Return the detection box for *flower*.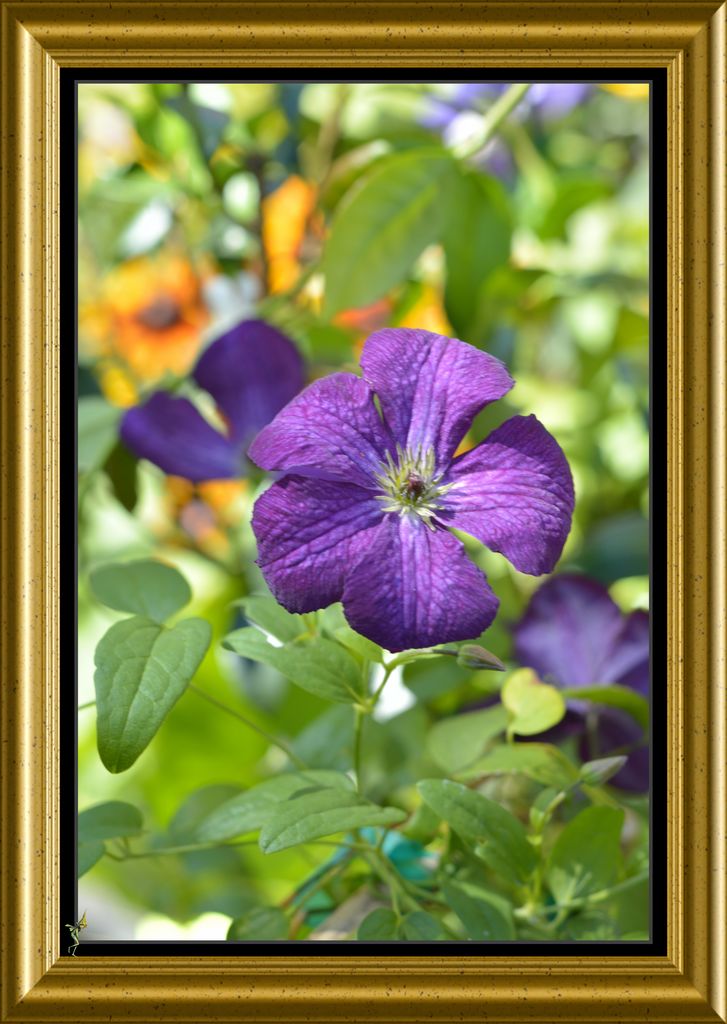
bbox=(515, 574, 659, 798).
